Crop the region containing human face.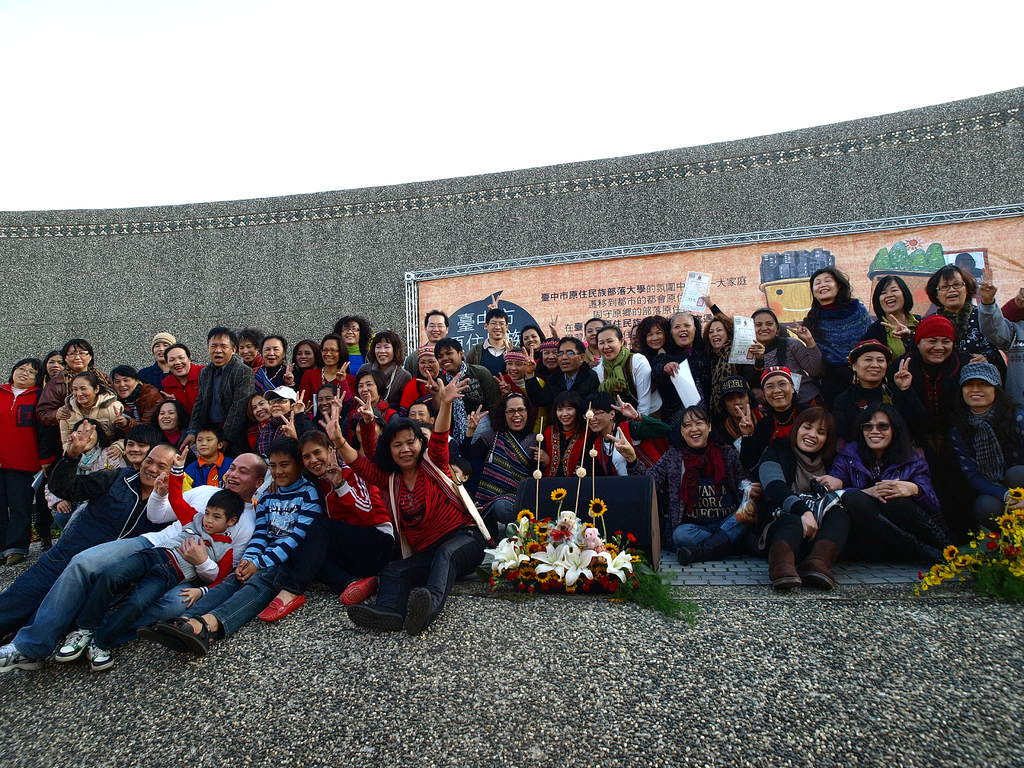
Crop region: select_region(542, 340, 557, 373).
